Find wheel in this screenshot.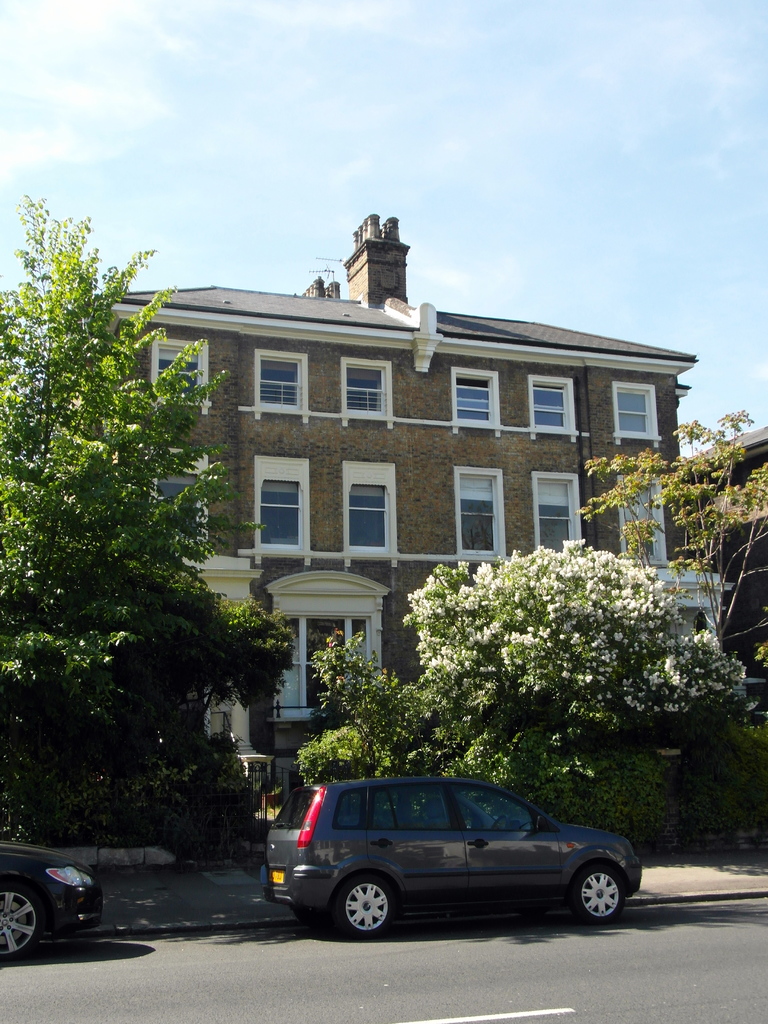
The bounding box for wheel is {"left": 0, "top": 879, "right": 51, "bottom": 964}.
